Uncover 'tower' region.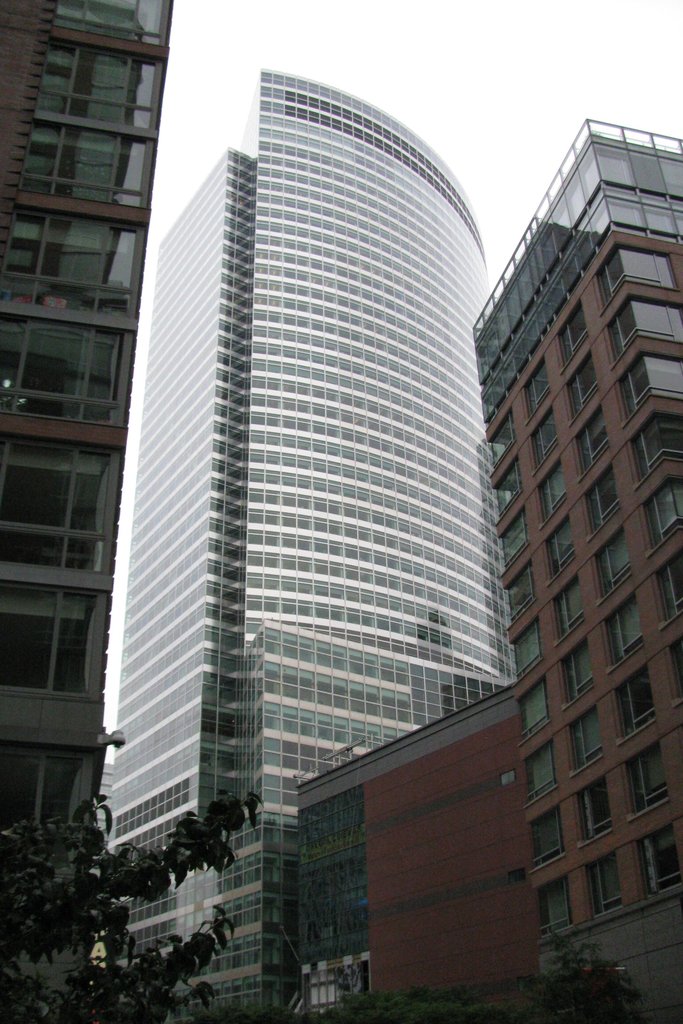
Uncovered: (left=0, top=8, right=174, bottom=1019).
